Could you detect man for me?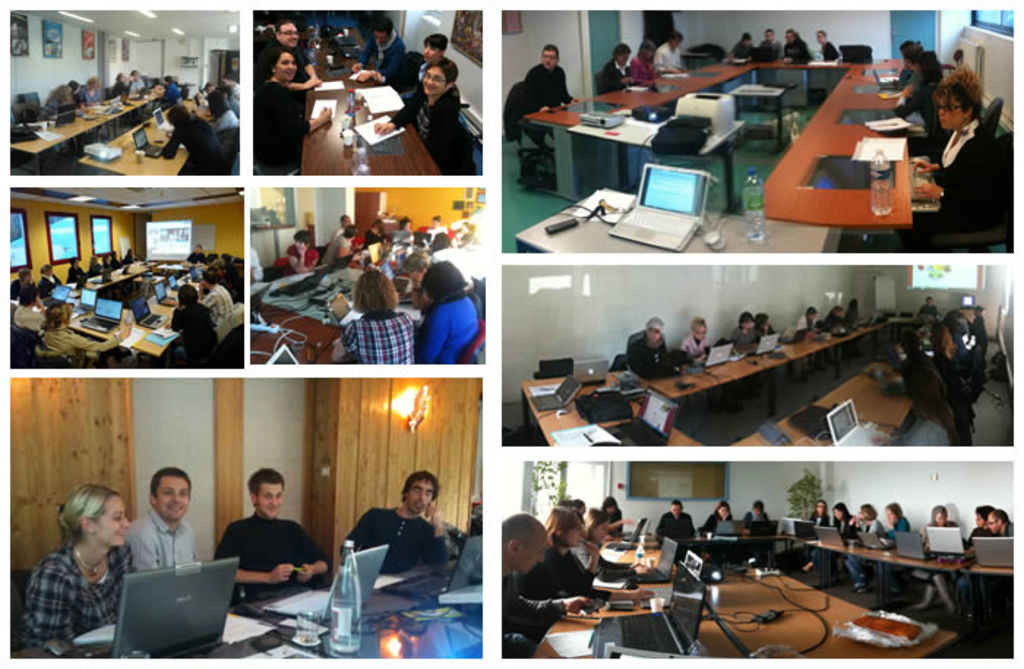
Detection result: [377,56,462,155].
